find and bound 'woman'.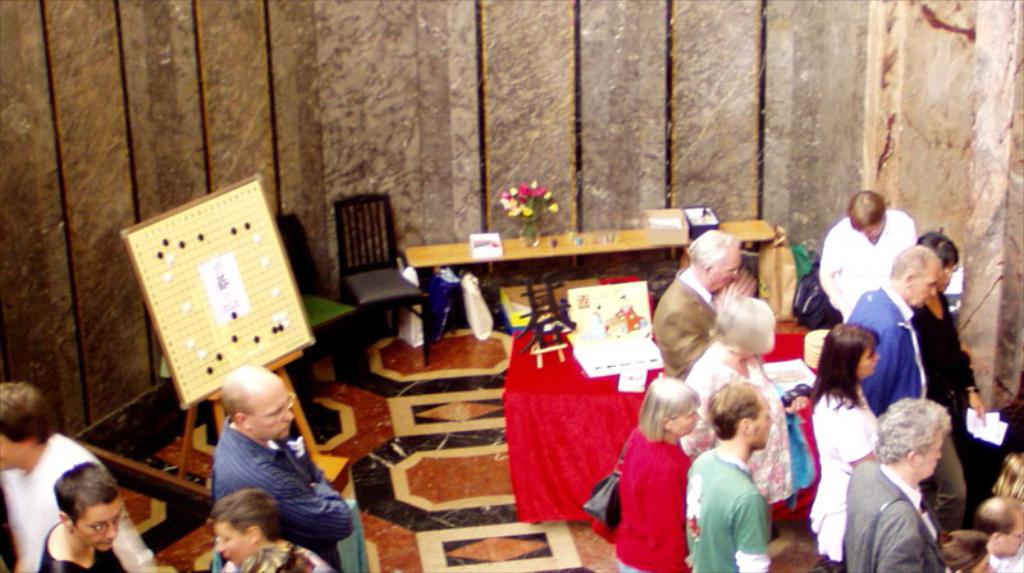
Bound: [38,464,134,572].
